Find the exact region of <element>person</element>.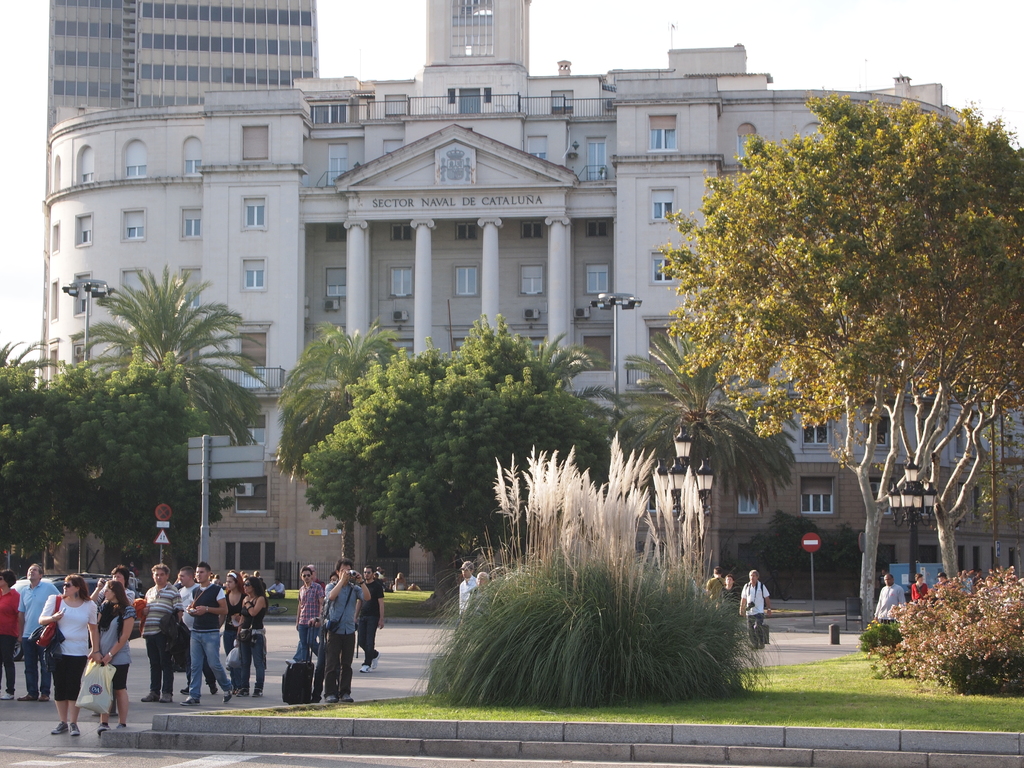
Exact region: [0,570,21,700].
